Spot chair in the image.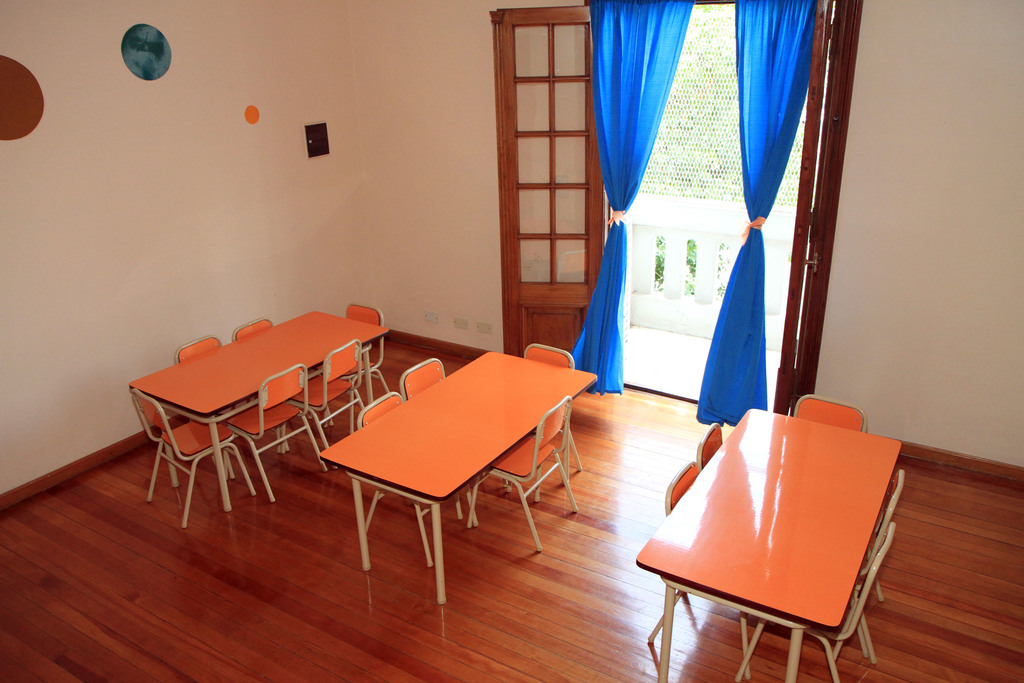
chair found at 468:398:581:531.
